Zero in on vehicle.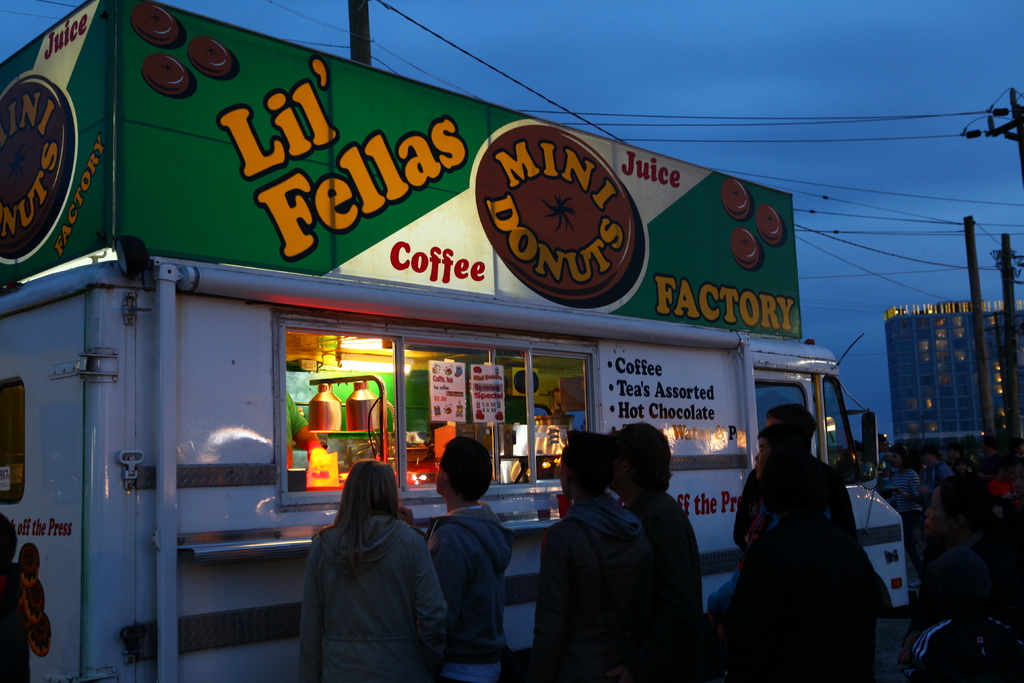
Zeroed in: {"left": 0, "top": 243, "right": 917, "bottom": 682}.
